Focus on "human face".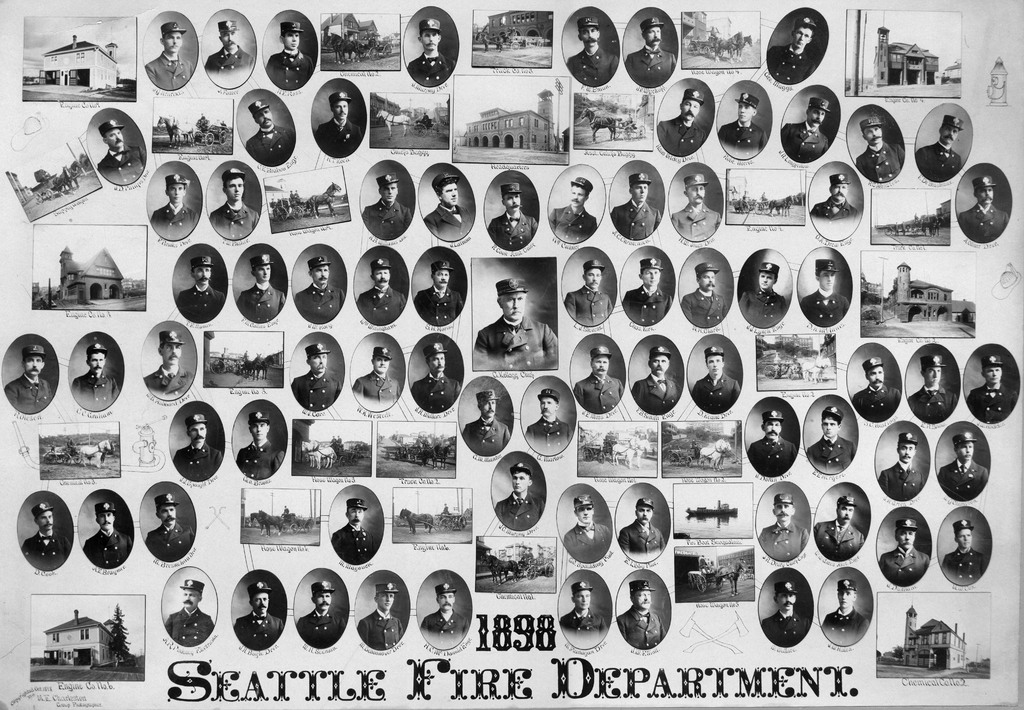
Focused at (648, 355, 668, 373).
